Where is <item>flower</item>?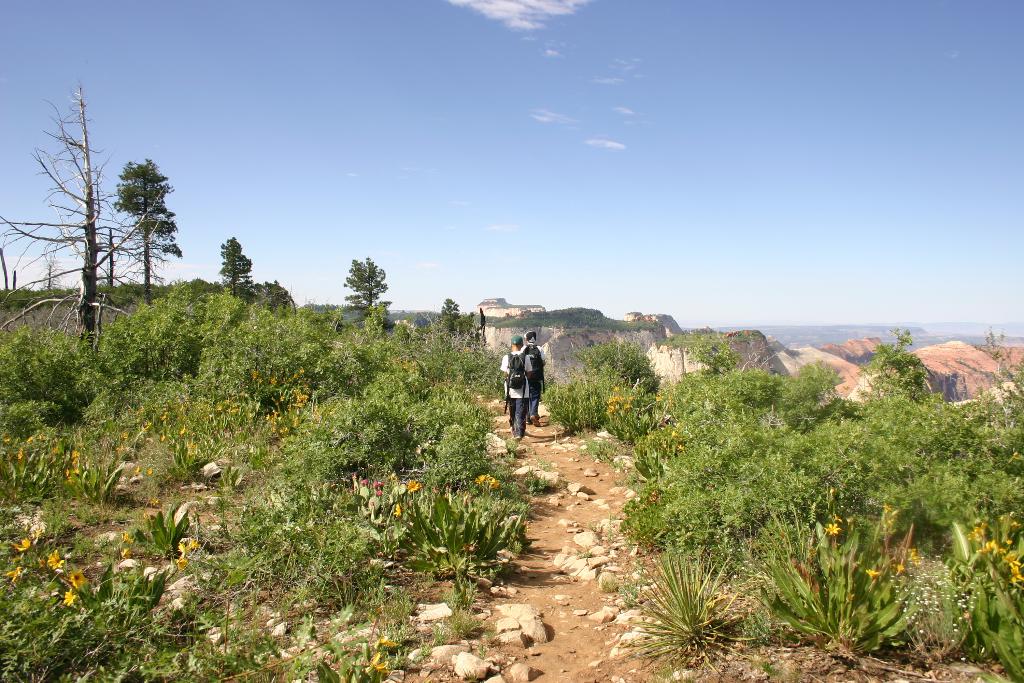
[893,562,904,572].
